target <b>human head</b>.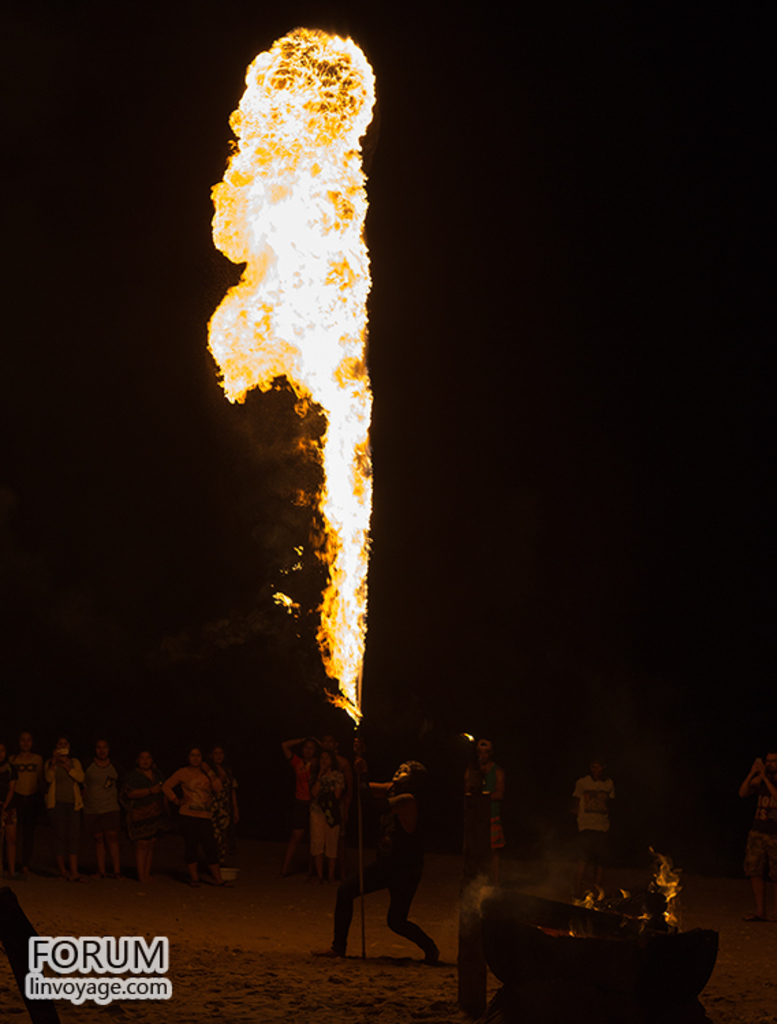
Target region: (93, 740, 115, 762).
